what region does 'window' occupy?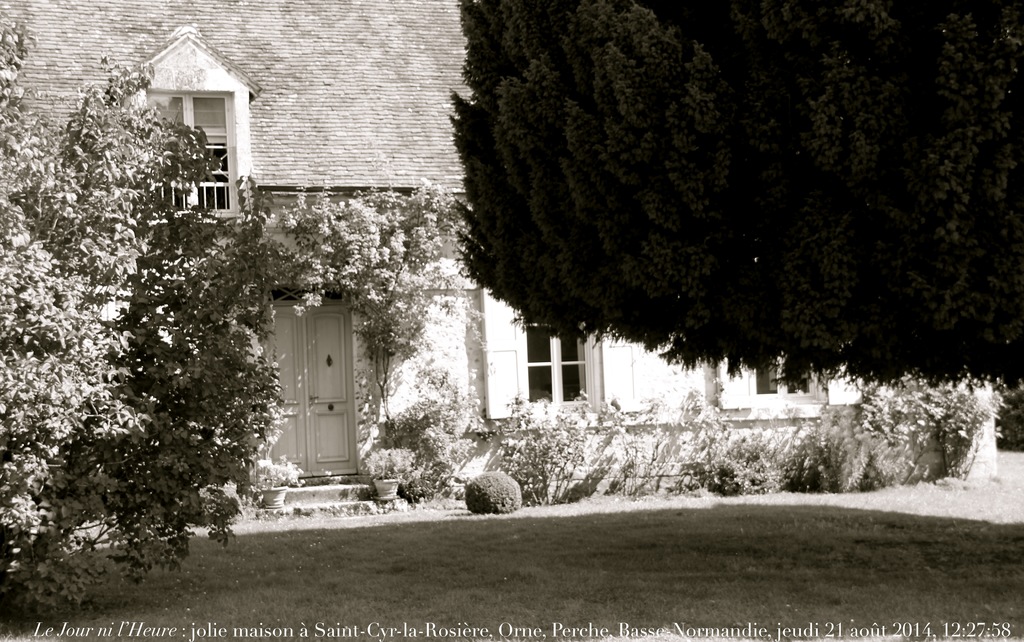
pyautogui.locateOnScreen(512, 322, 596, 410).
